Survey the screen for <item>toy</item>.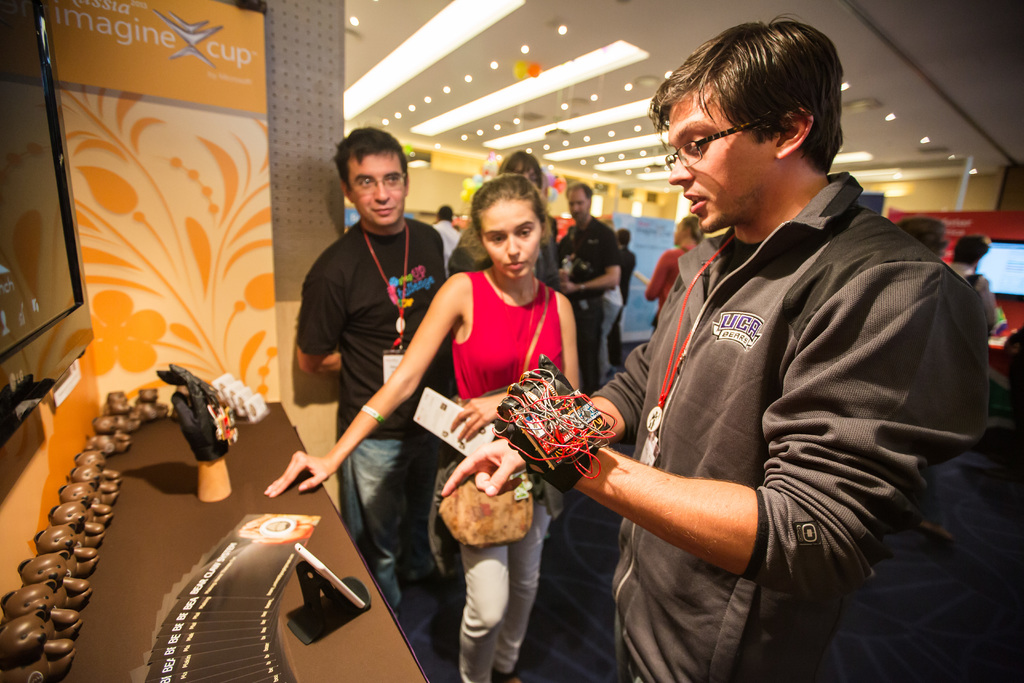
Survey found: [138, 382, 174, 418].
